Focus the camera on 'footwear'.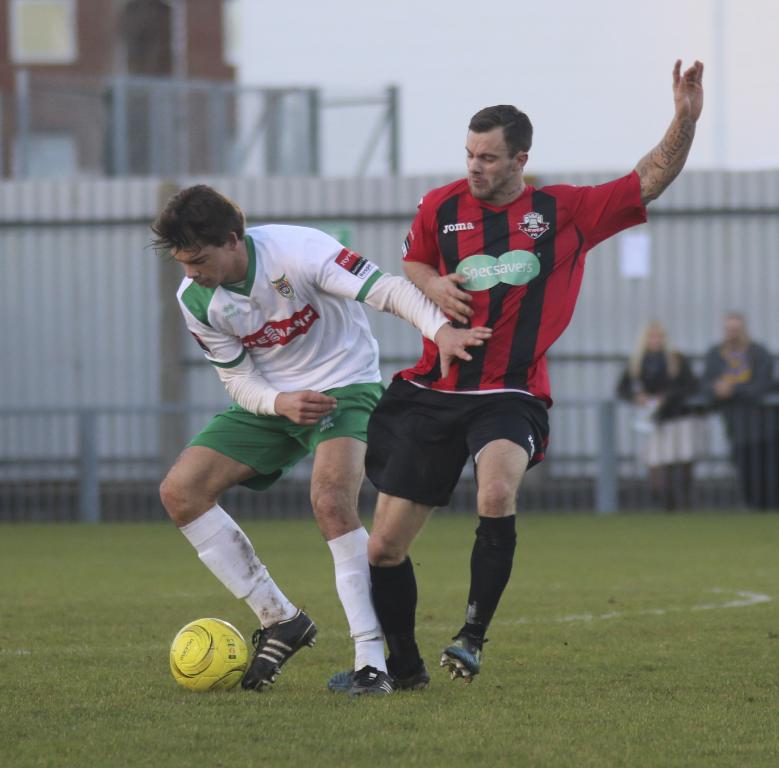
Focus region: 359, 663, 401, 700.
